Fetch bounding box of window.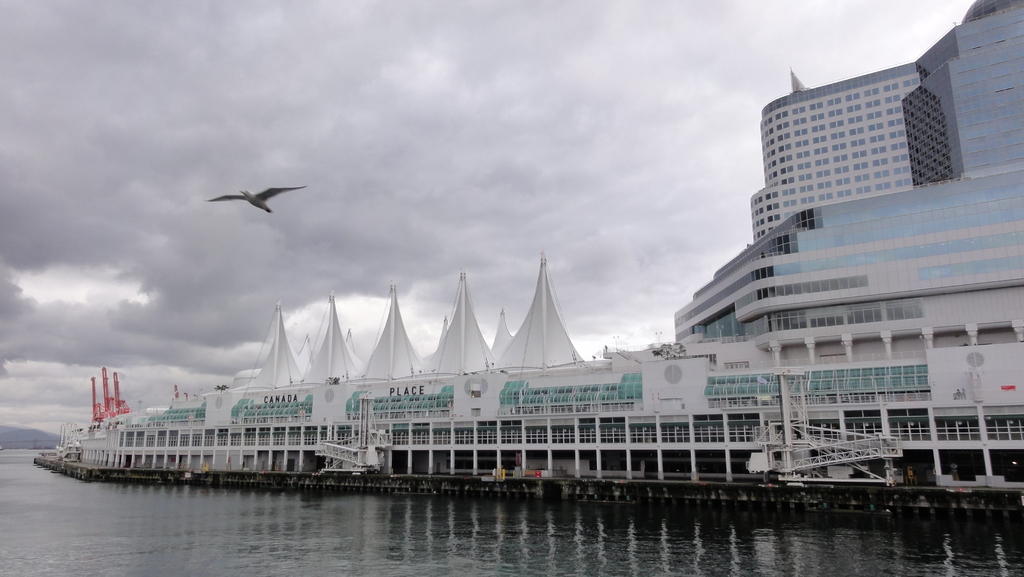
Bbox: [x1=832, y1=152, x2=845, y2=167].
